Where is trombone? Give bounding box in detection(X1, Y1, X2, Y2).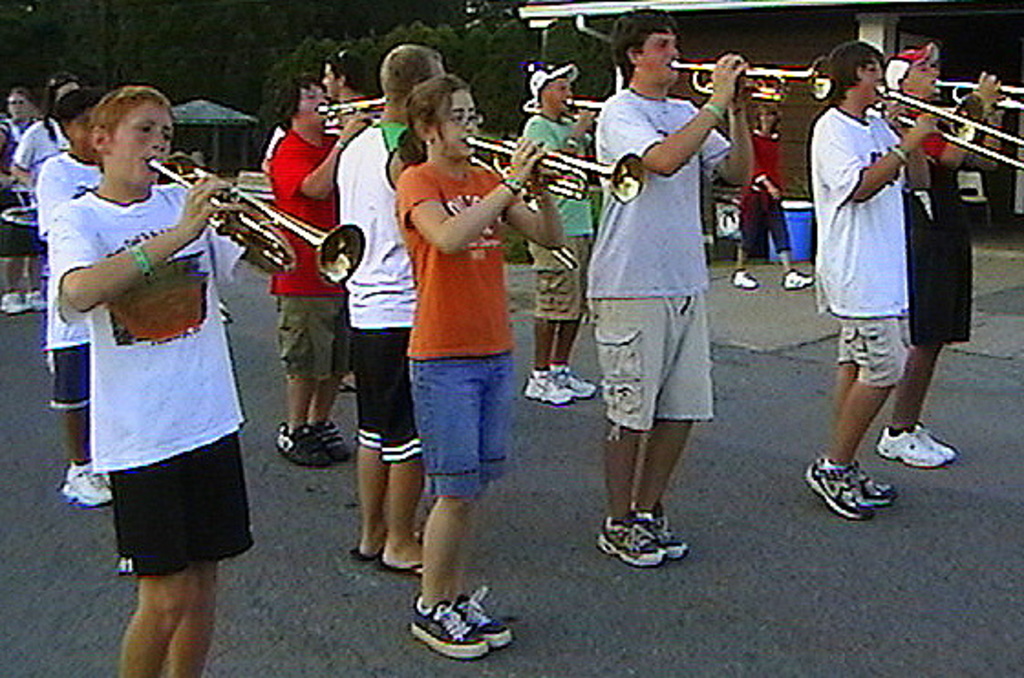
detection(872, 90, 1022, 164).
